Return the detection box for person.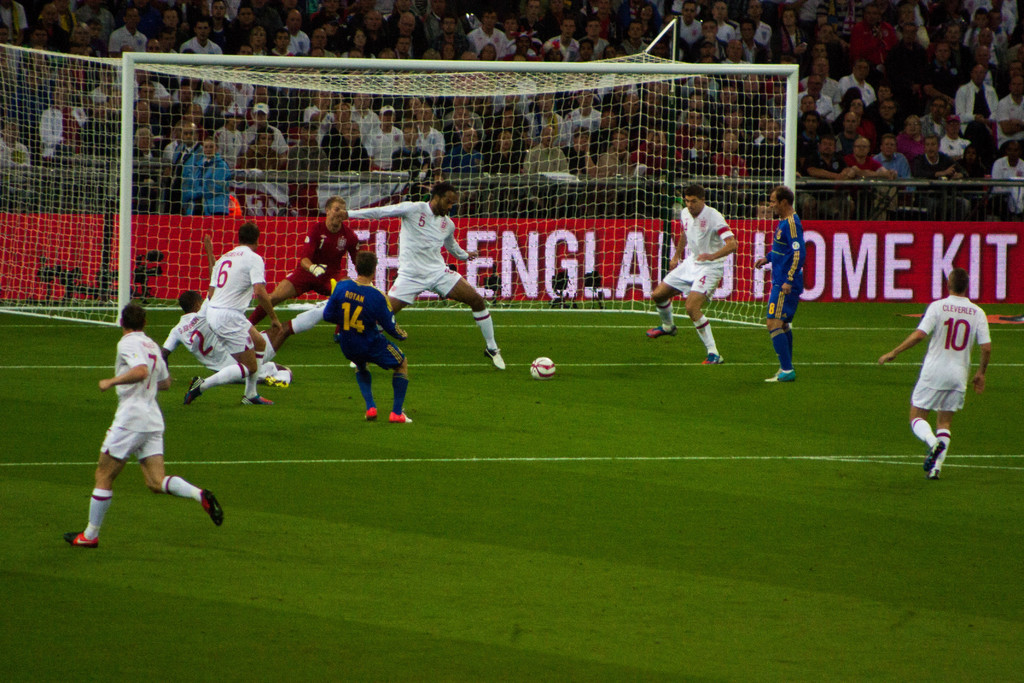
bbox(751, 179, 808, 385).
